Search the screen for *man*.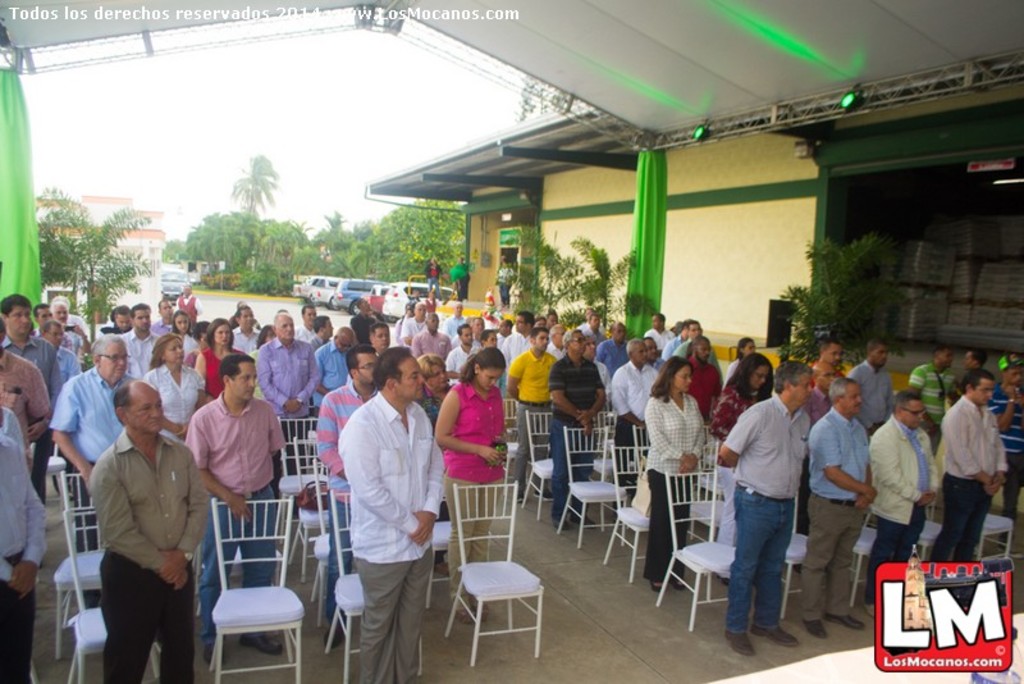
Found at Rect(0, 284, 63, 398).
